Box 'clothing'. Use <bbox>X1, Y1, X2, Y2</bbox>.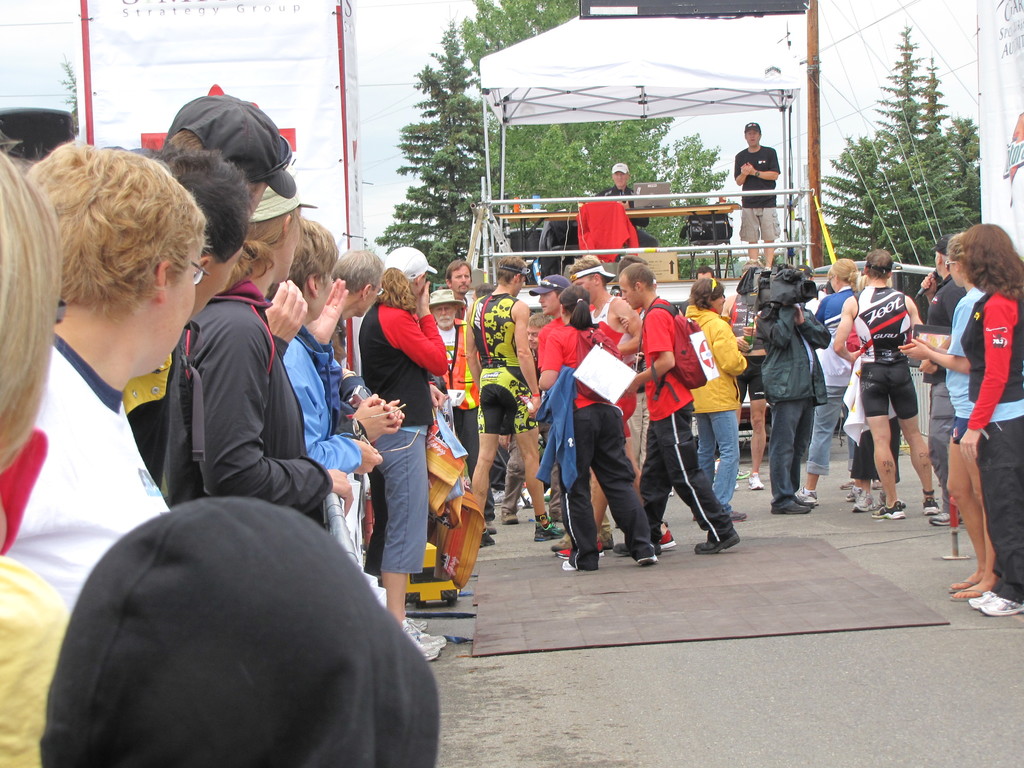
<bbox>737, 143, 780, 233</bbox>.
